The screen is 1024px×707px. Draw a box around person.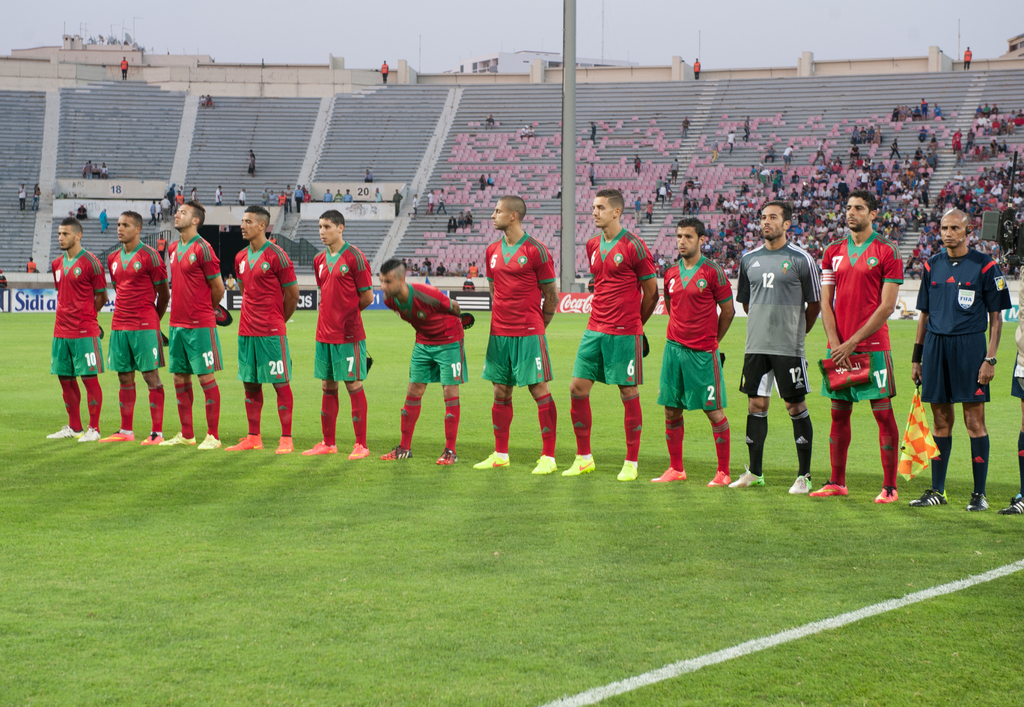
l=812, t=196, r=909, b=500.
